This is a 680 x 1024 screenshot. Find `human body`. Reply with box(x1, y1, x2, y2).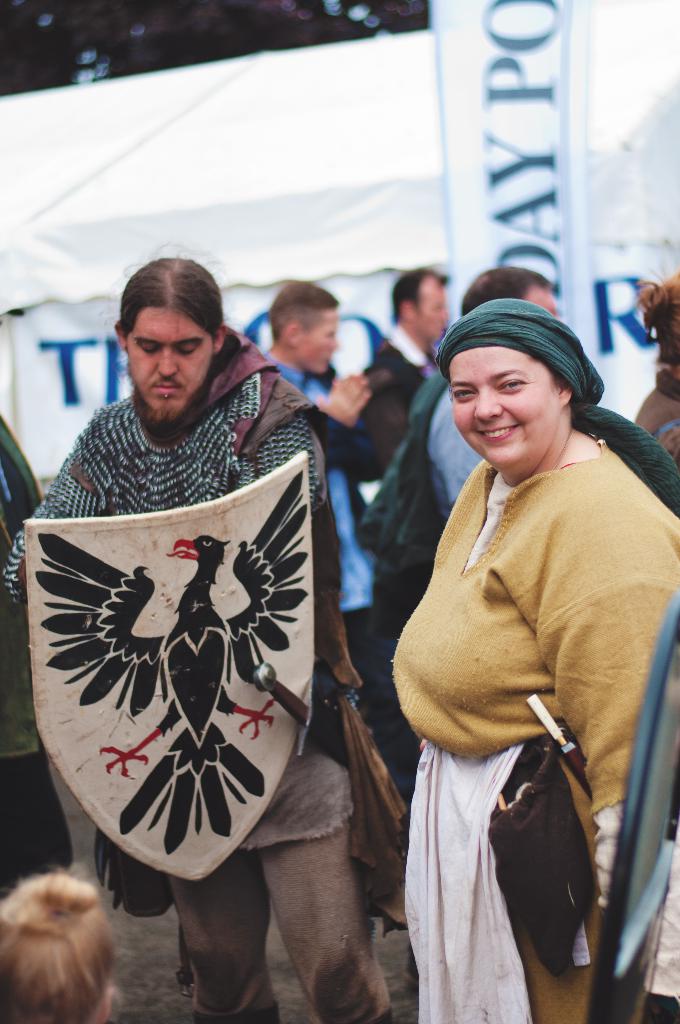
box(259, 290, 369, 691).
